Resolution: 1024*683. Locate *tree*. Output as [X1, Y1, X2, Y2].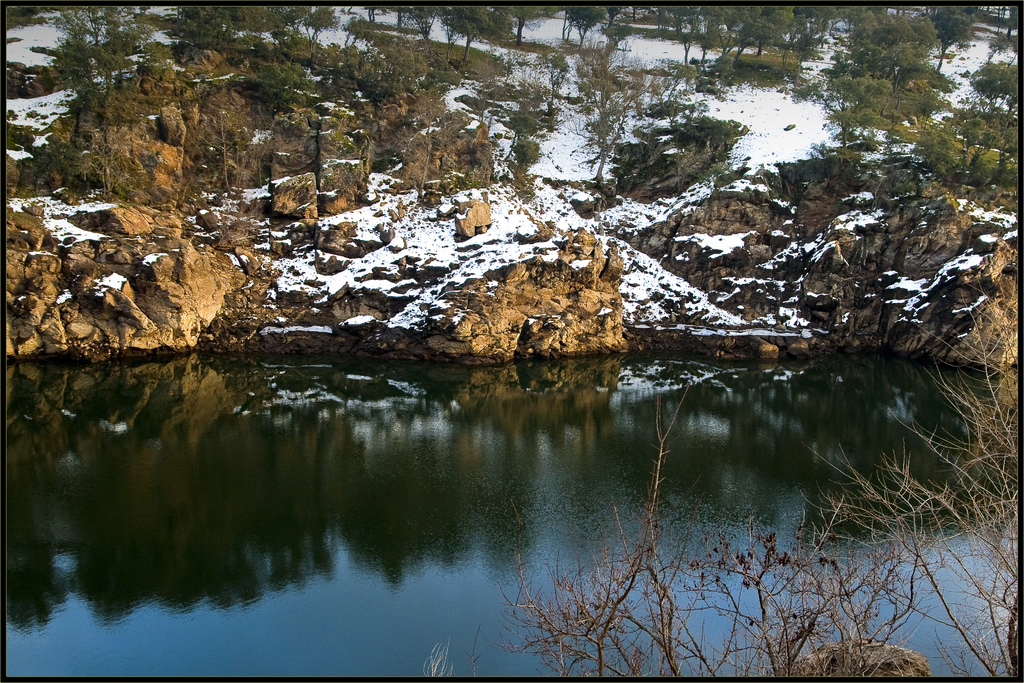
[972, 54, 1016, 115].
